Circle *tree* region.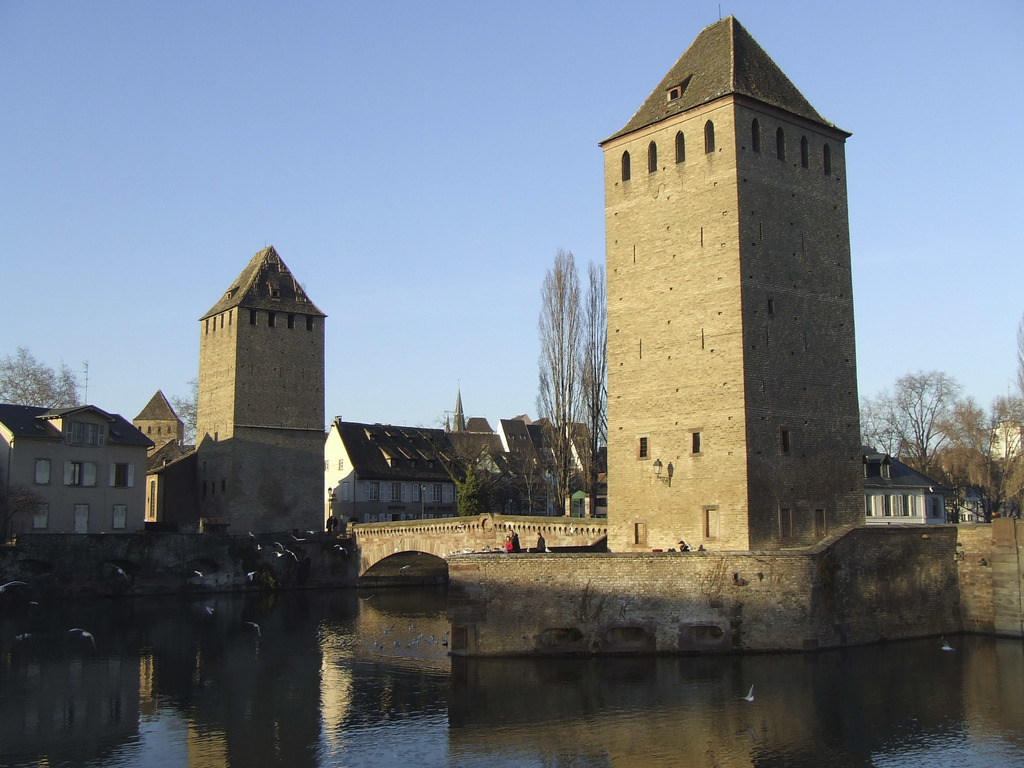
Region: [568, 259, 609, 516].
